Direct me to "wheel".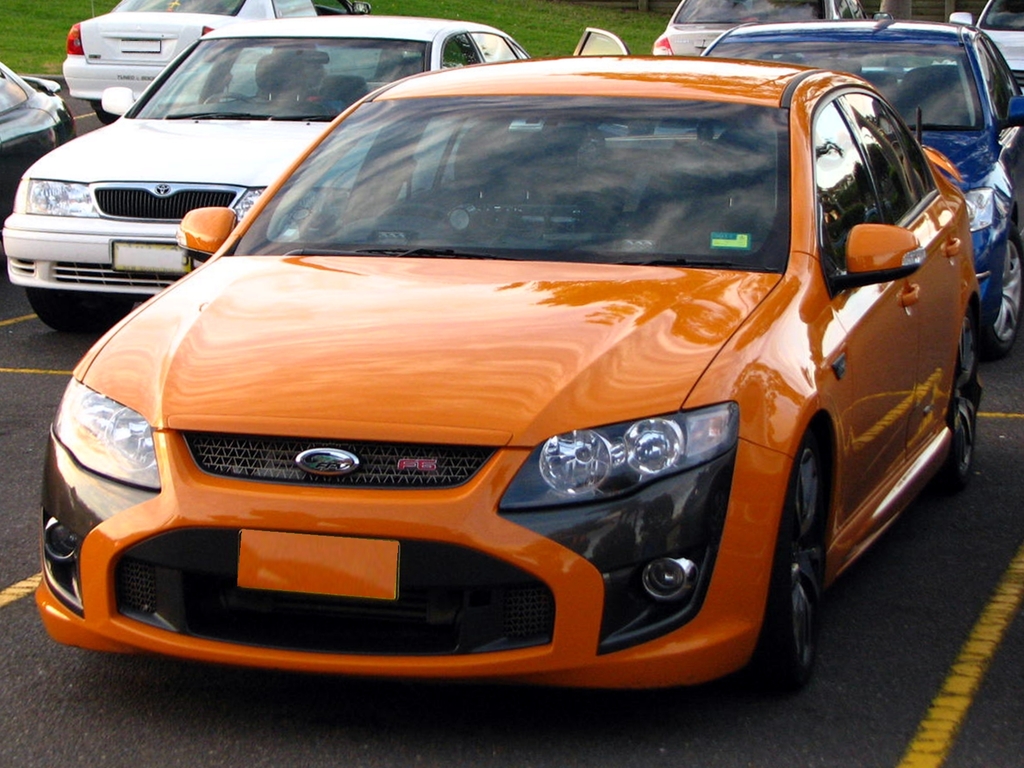
Direction: (left=33, top=285, right=136, bottom=335).
